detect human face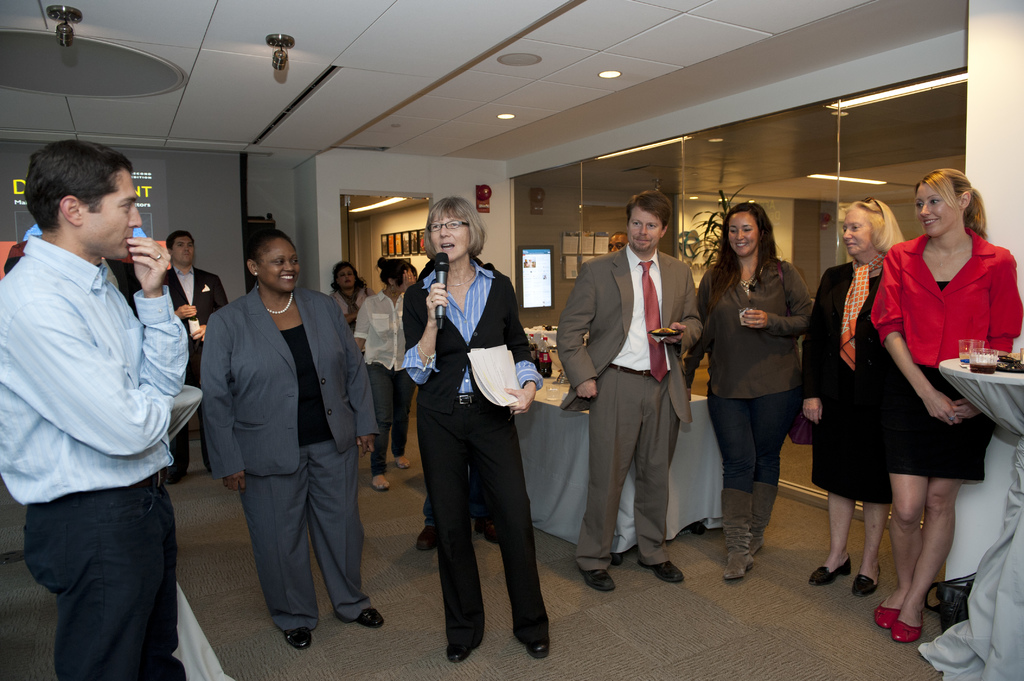
[844,211,872,255]
